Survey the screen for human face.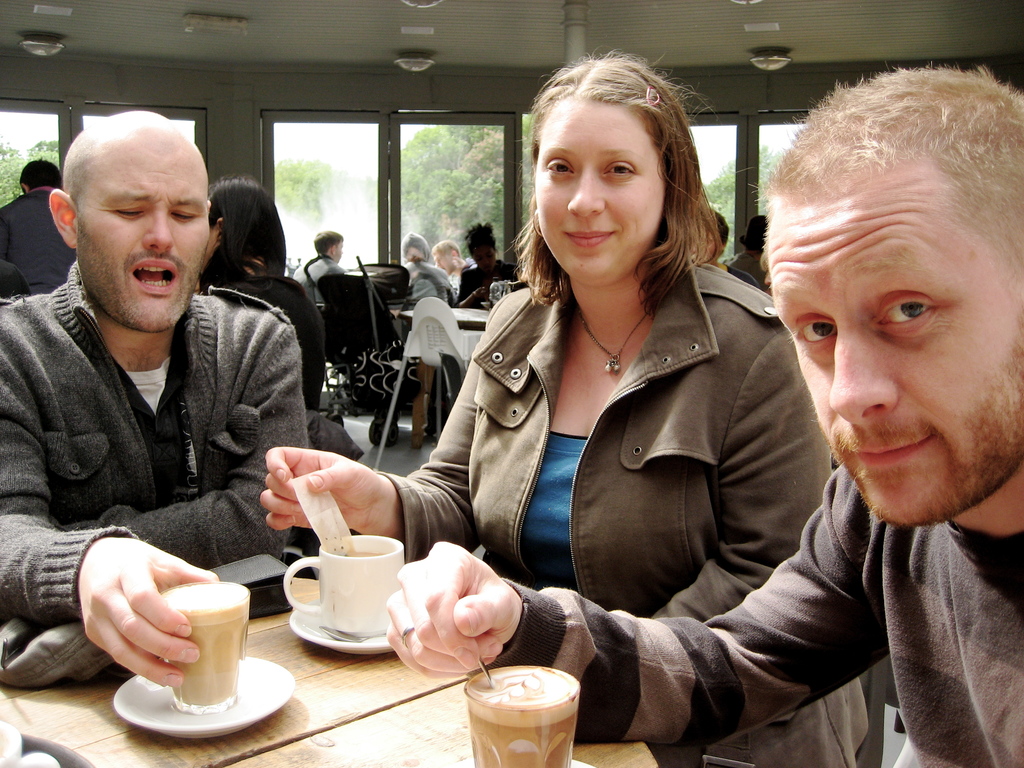
Survey found: {"left": 74, "top": 129, "right": 208, "bottom": 324}.
